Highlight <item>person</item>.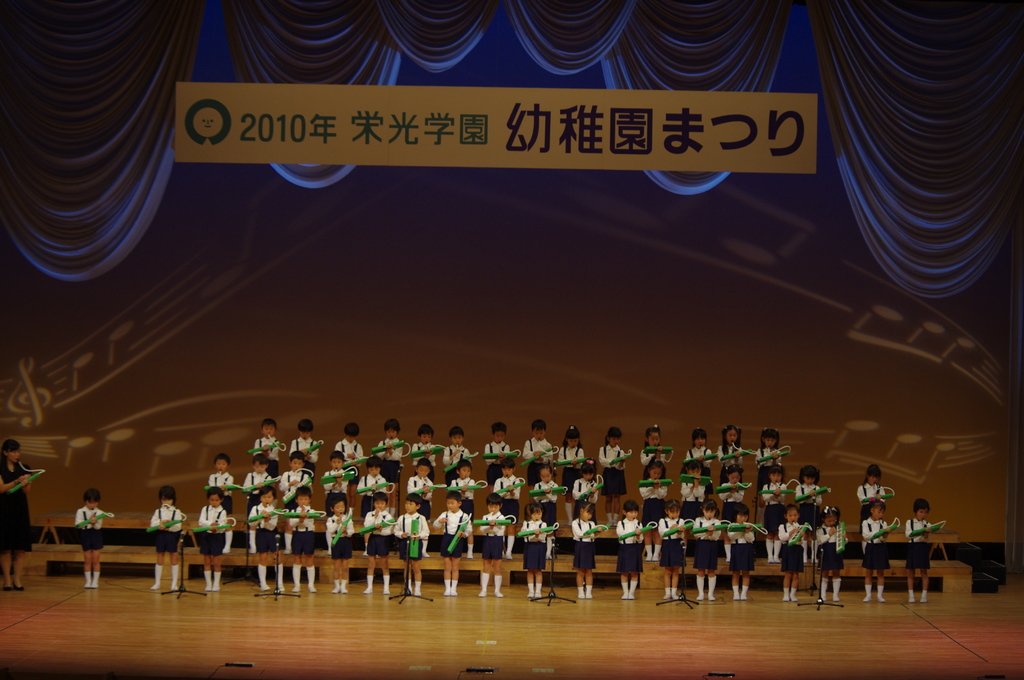
Highlighted region: pyautogui.locateOnScreen(723, 506, 754, 599).
